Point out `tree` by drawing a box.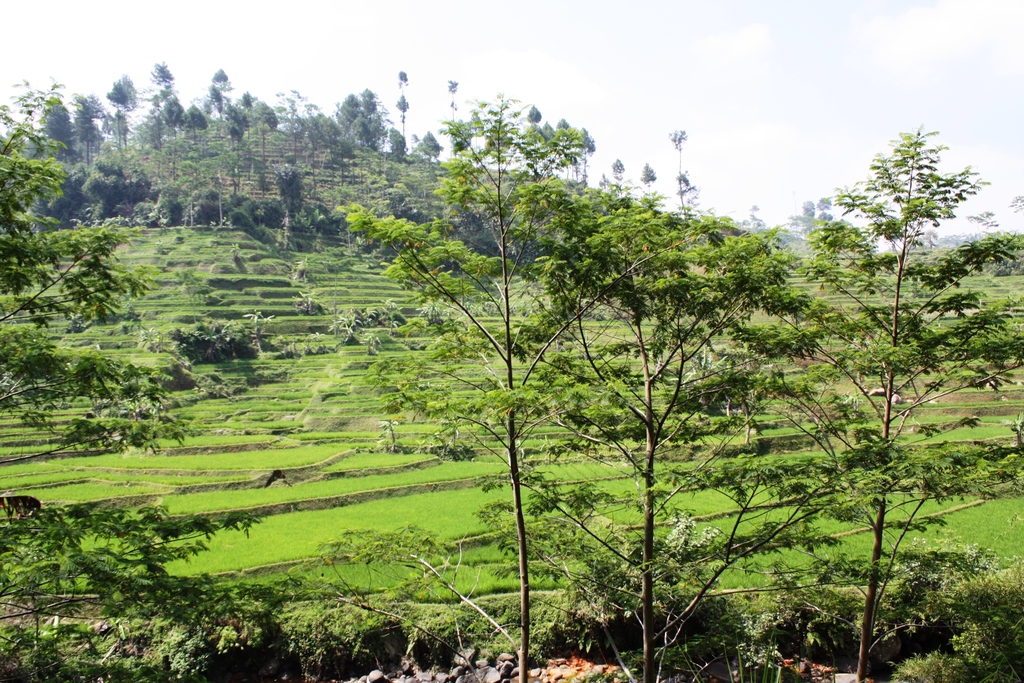
crop(511, 186, 804, 682).
